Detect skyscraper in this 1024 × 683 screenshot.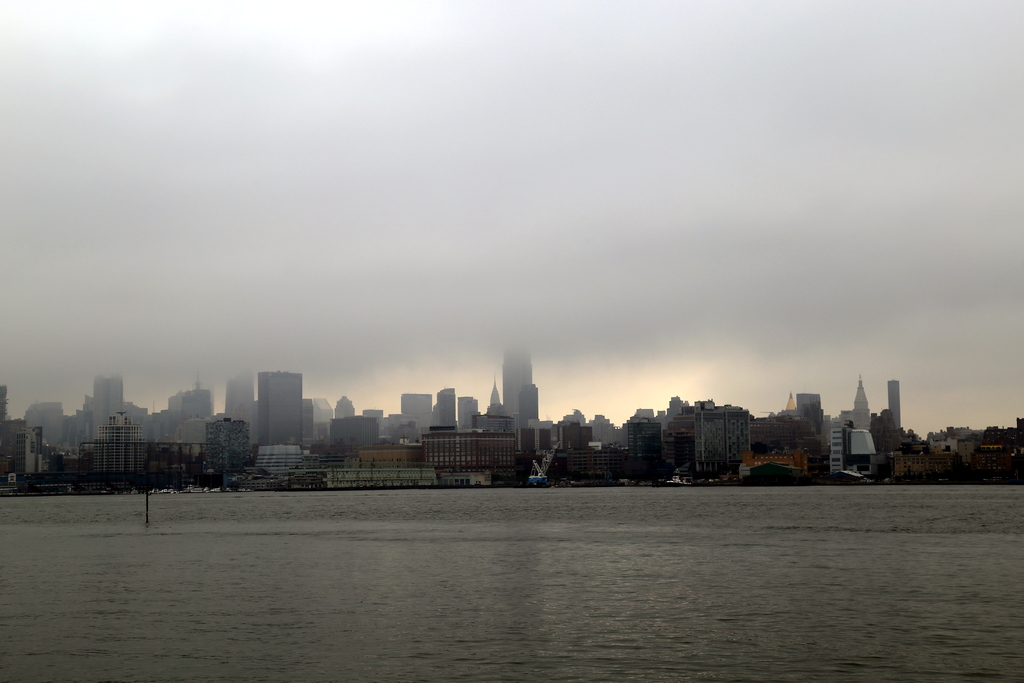
Detection: crop(223, 370, 257, 441).
